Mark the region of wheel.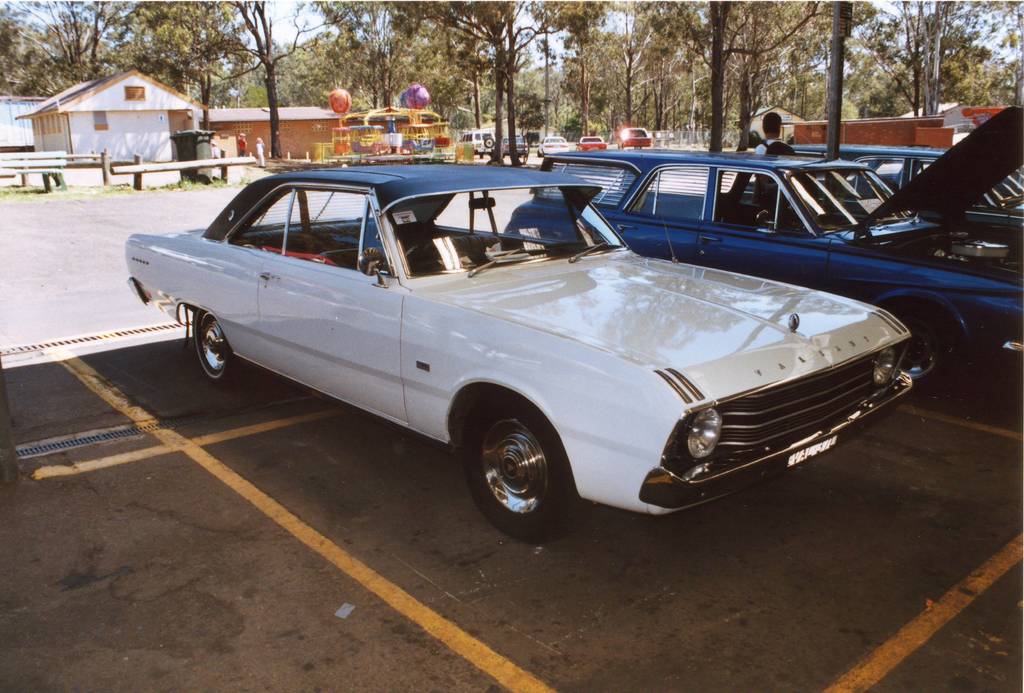
Region: box(876, 303, 945, 383).
